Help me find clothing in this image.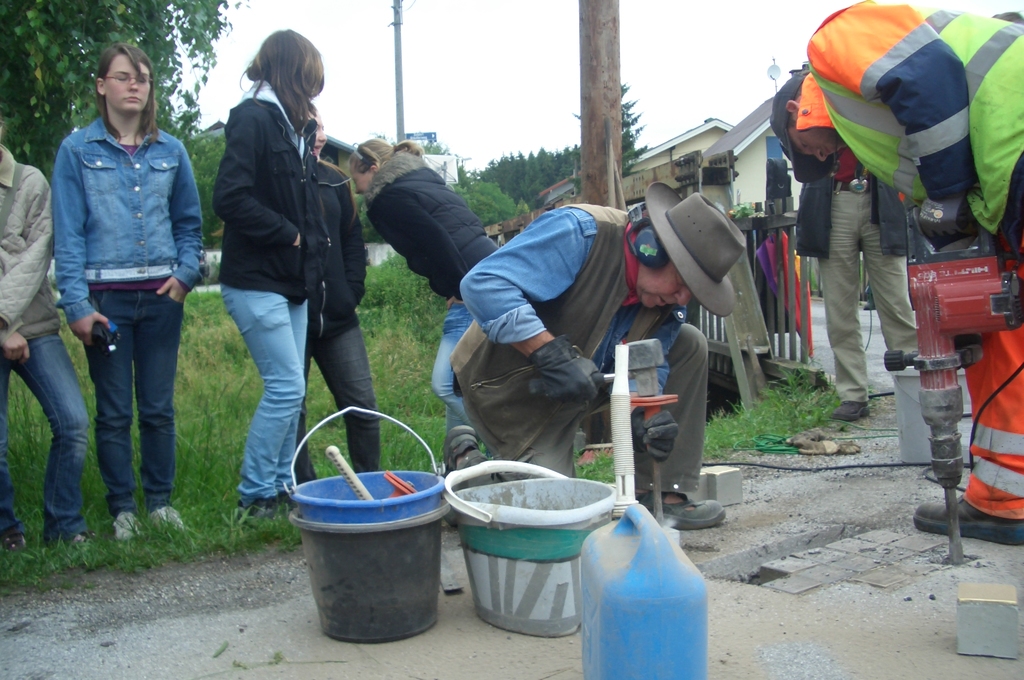
Found it: 47, 113, 204, 514.
